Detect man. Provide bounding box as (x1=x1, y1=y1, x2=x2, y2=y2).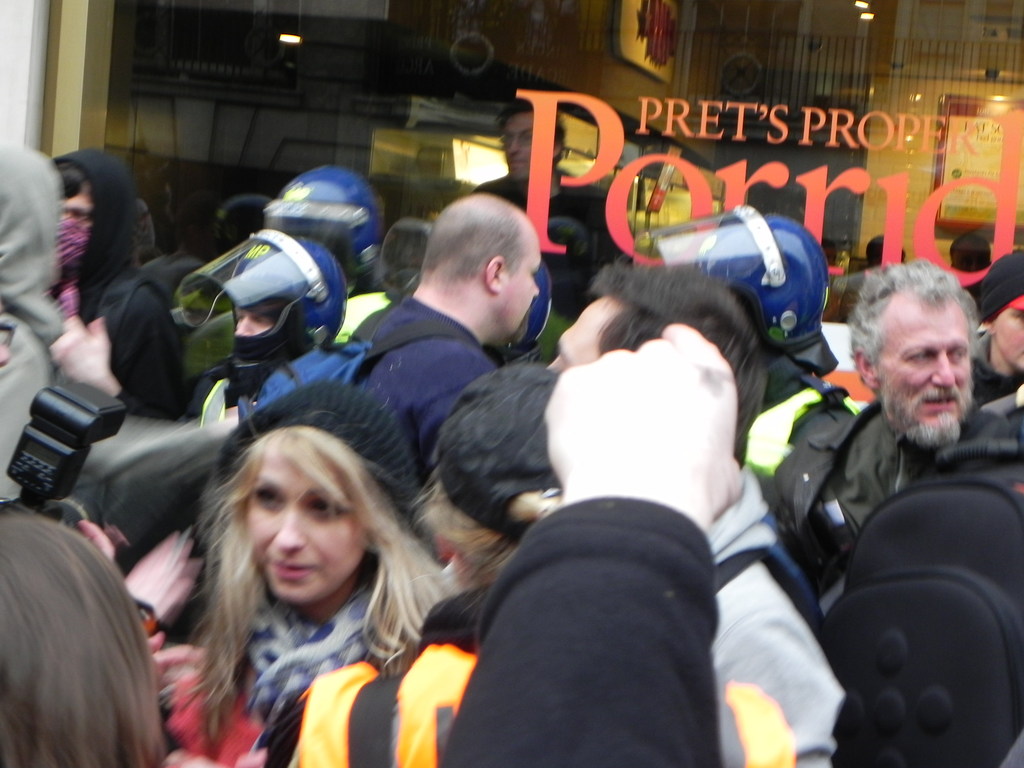
(x1=359, y1=196, x2=540, y2=484).
